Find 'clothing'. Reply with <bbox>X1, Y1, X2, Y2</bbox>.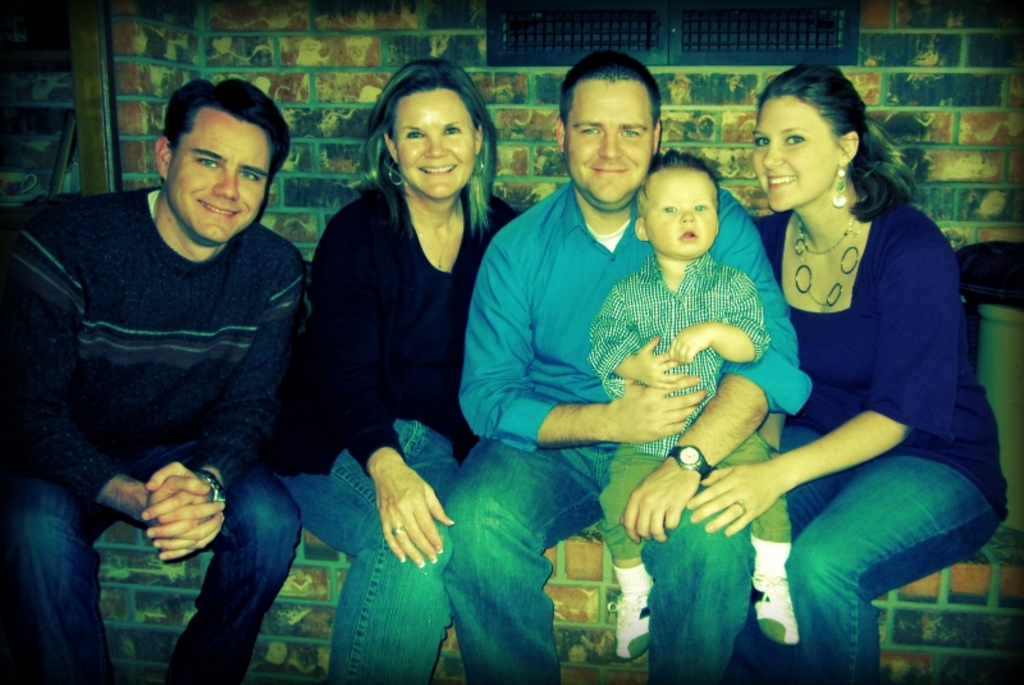
<bbox>271, 186, 526, 684</bbox>.
